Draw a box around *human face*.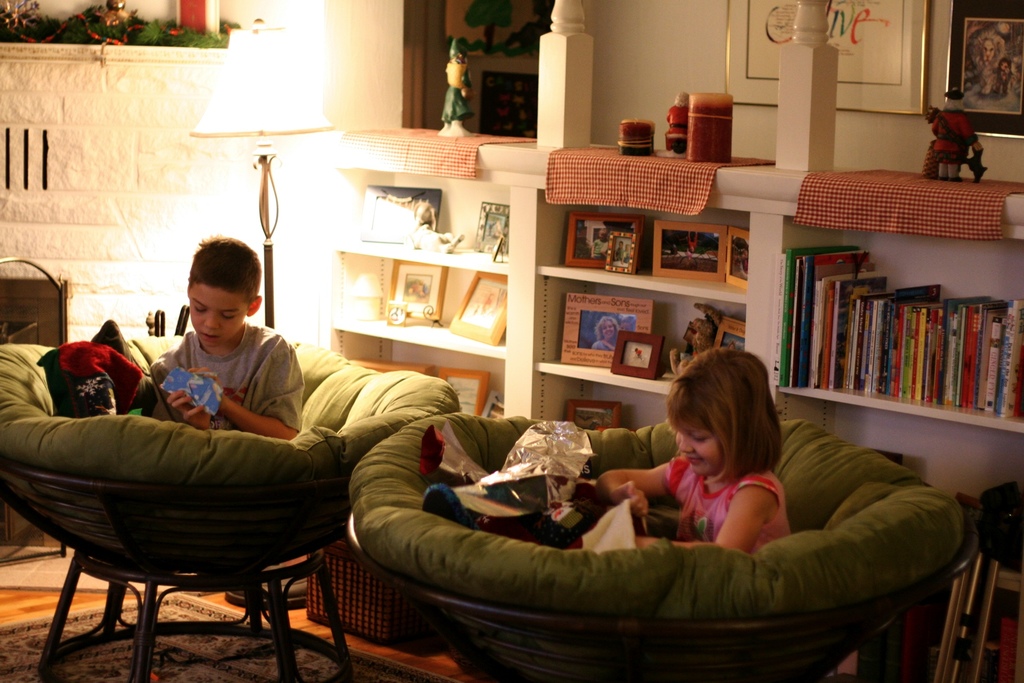
189, 285, 246, 346.
